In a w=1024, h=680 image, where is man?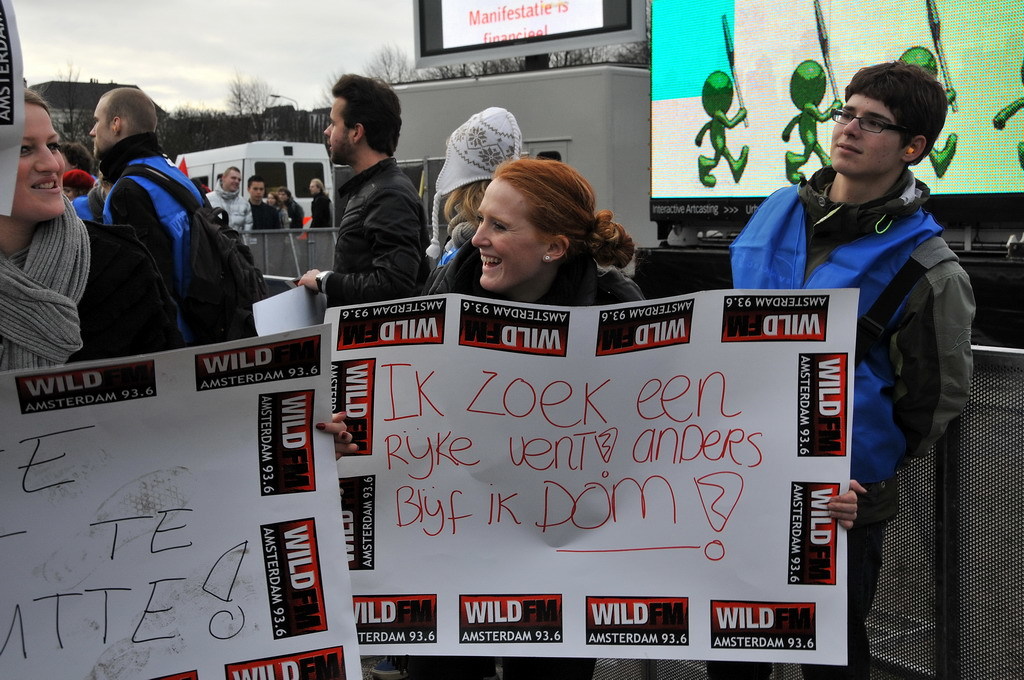
rect(246, 170, 286, 230).
